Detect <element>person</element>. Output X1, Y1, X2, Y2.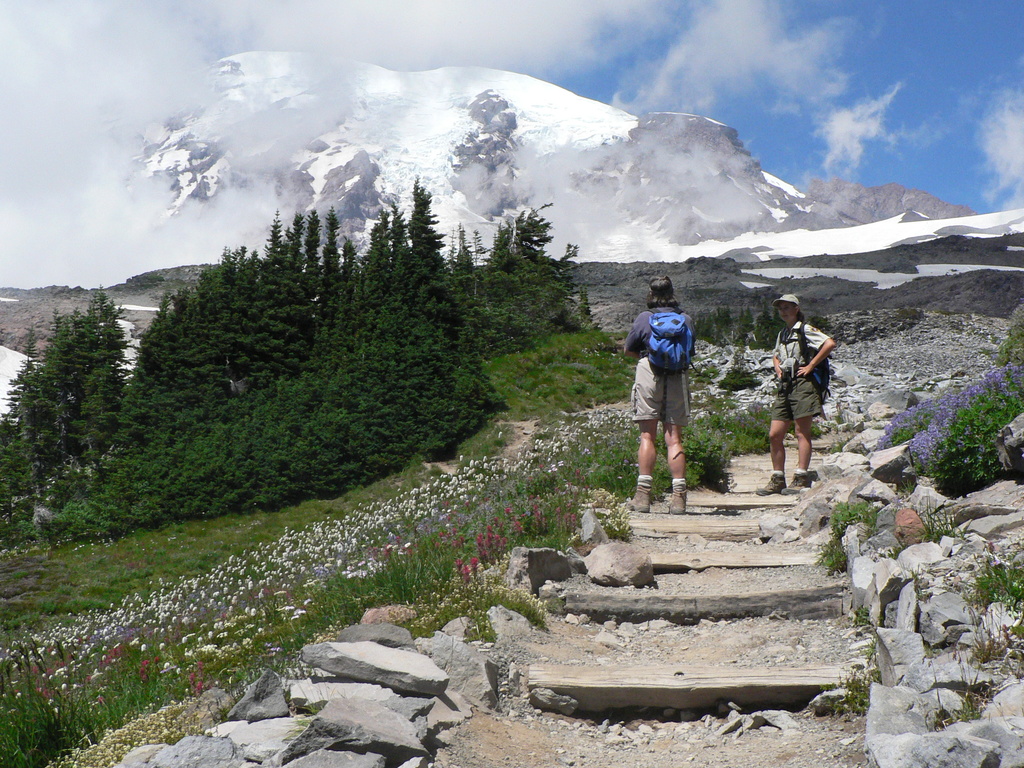
625, 282, 712, 509.
